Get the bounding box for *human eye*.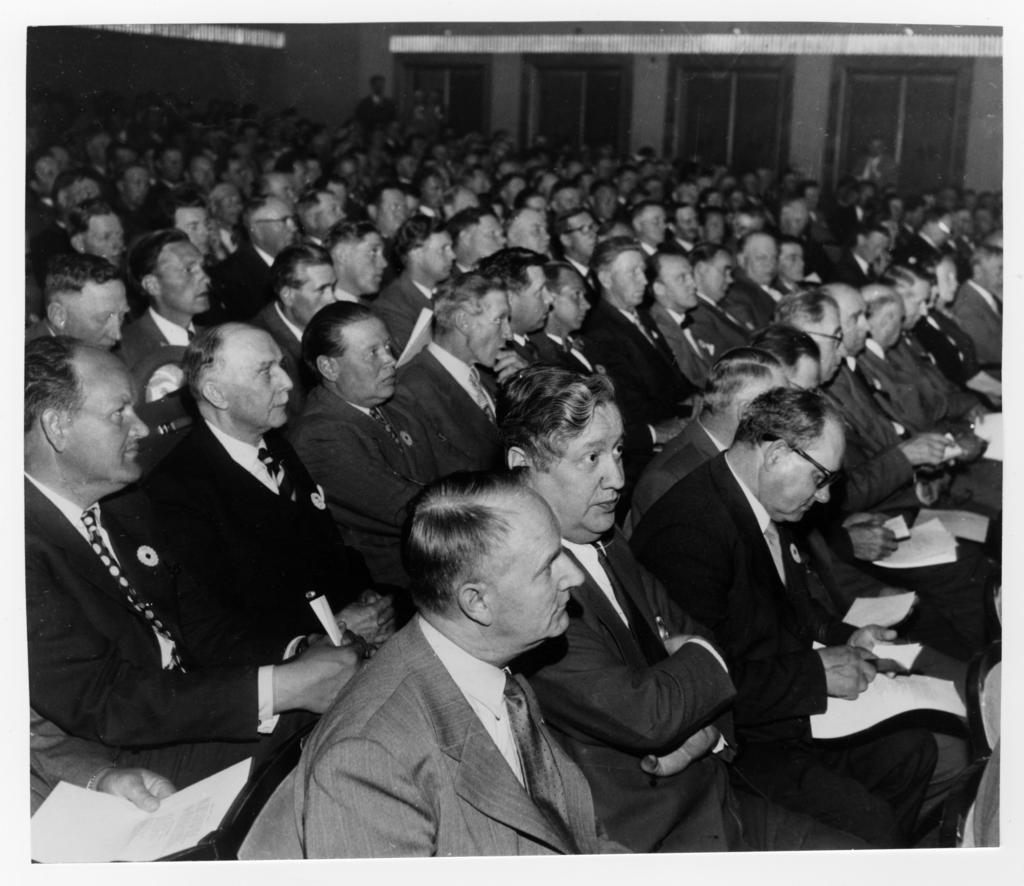
bbox=(495, 318, 504, 328).
